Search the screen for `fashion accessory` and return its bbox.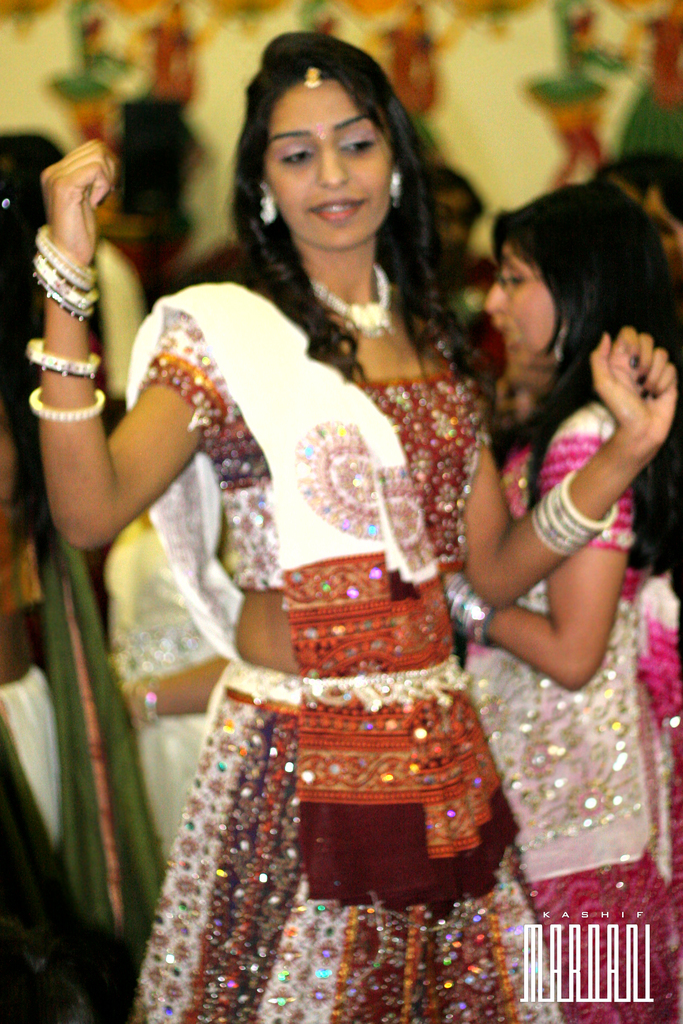
Found: BBox(303, 68, 324, 90).
